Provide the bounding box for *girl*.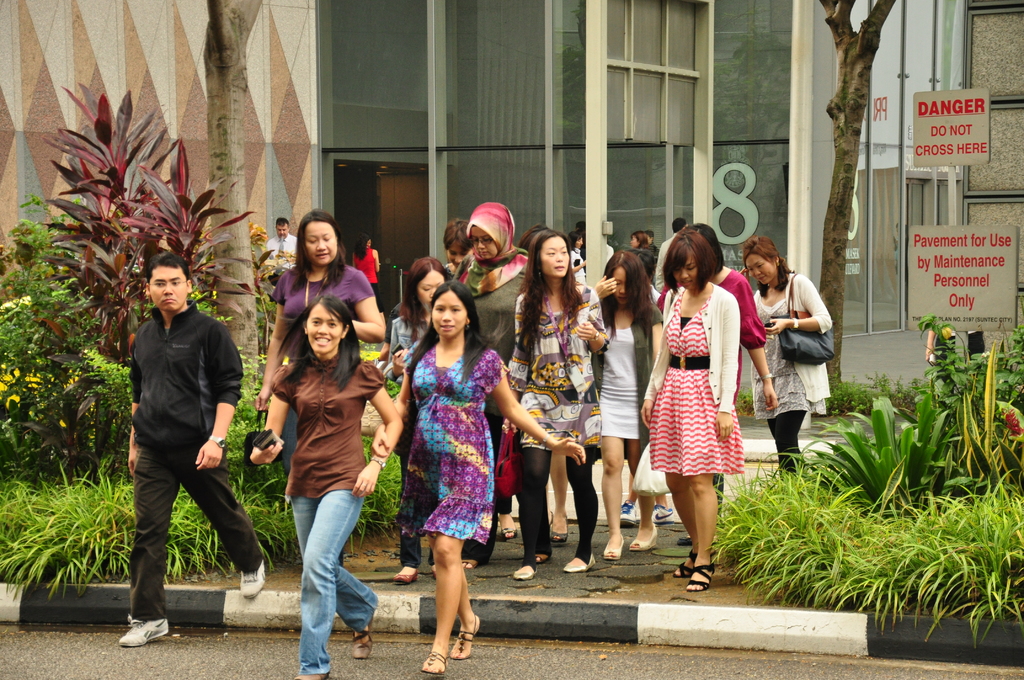
{"x1": 640, "y1": 228, "x2": 741, "y2": 593}.
